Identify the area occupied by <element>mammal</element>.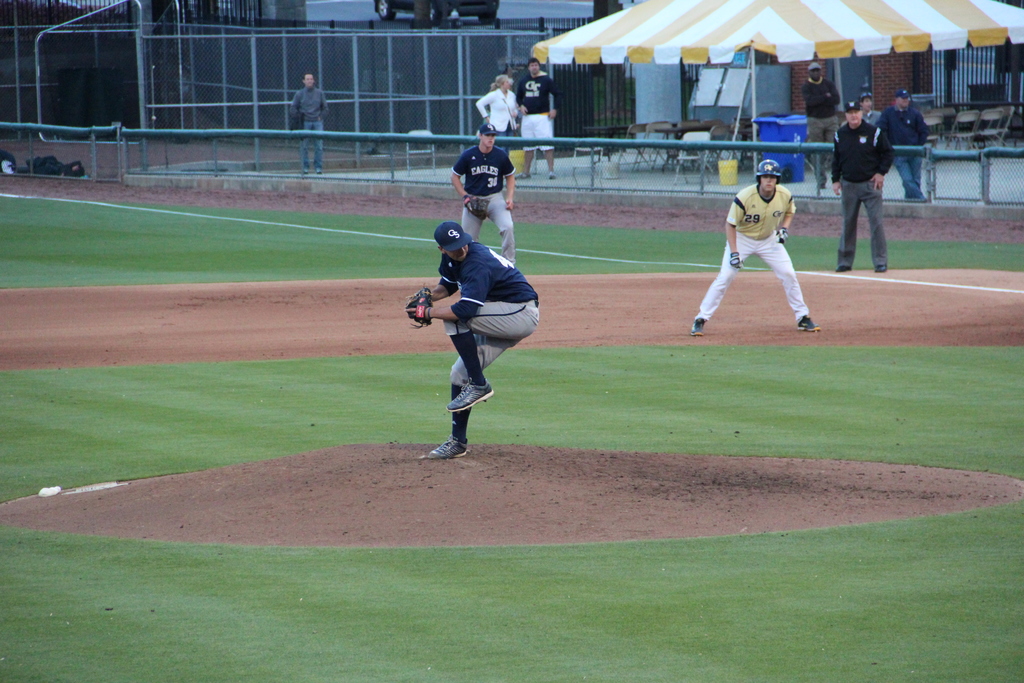
Area: locate(859, 91, 884, 125).
